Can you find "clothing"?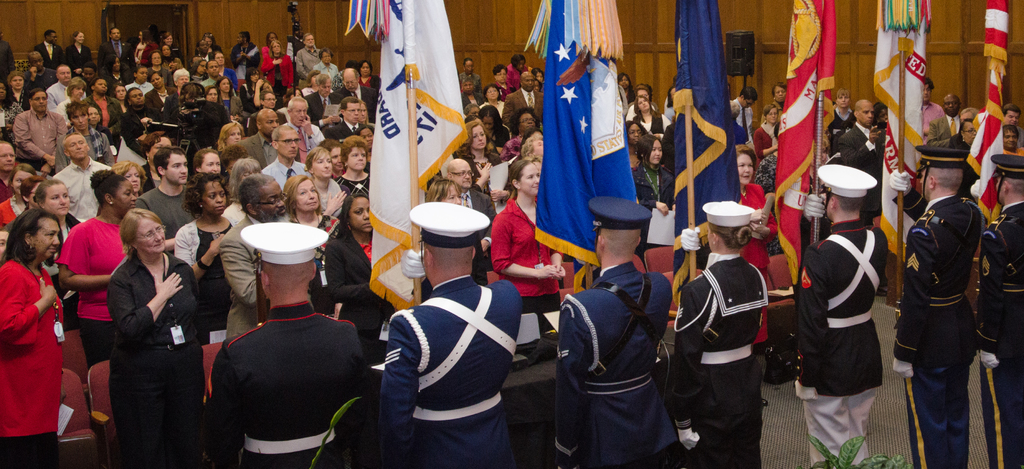
Yes, bounding box: left=255, top=52, right=293, bottom=90.
